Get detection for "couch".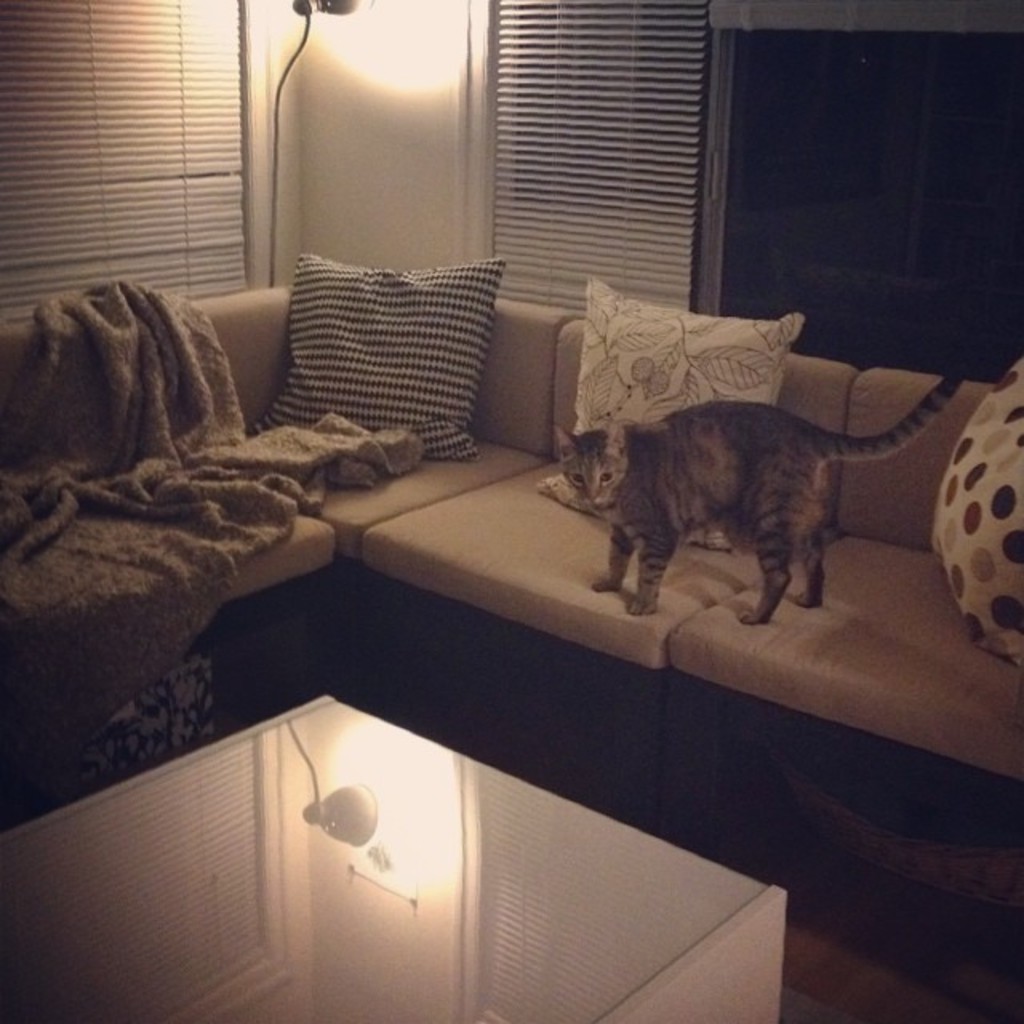
Detection: [0,251,1022,910].
